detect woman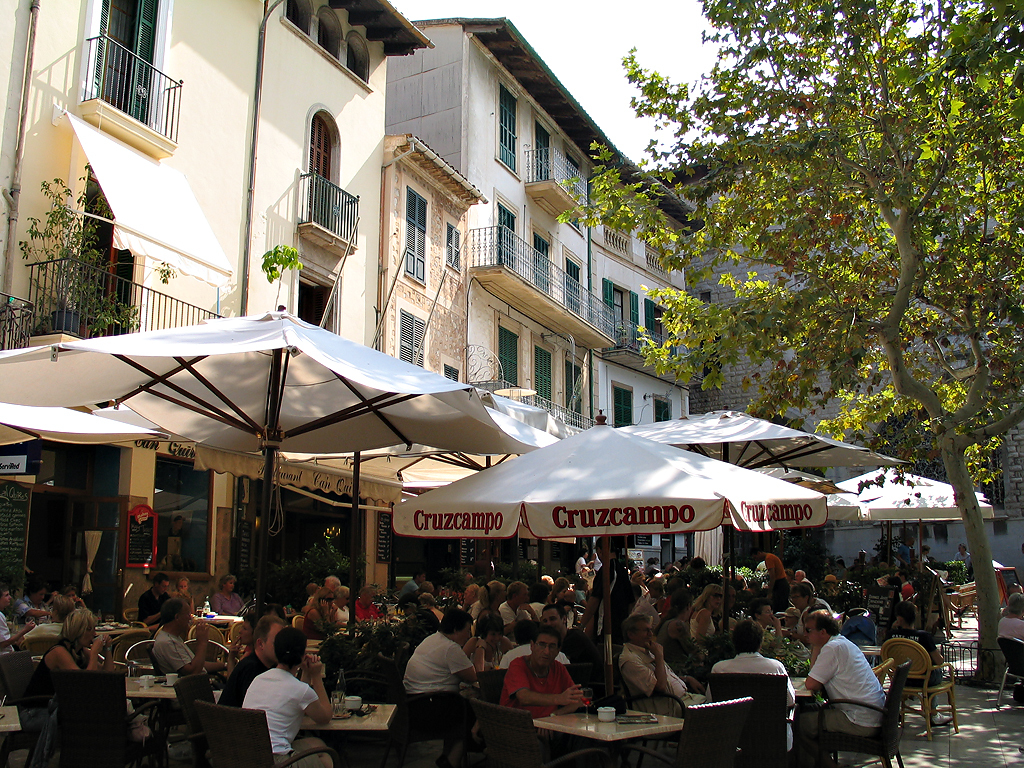
region(27, 604, 117, 762)
